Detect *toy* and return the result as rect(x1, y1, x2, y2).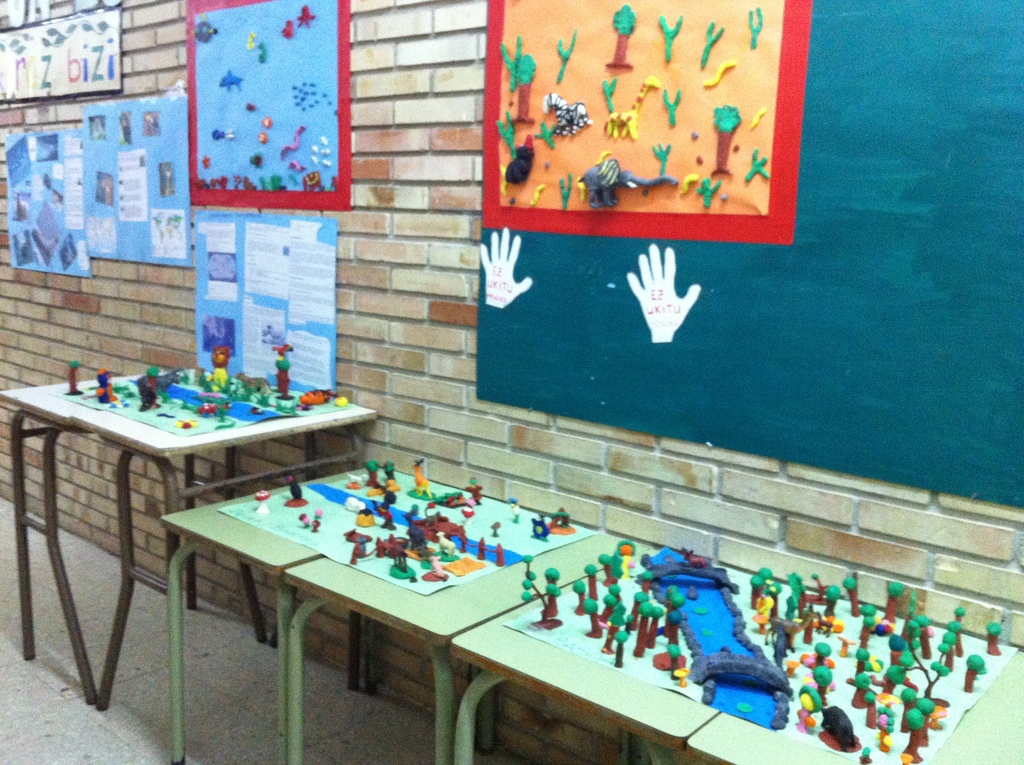
rect(300, 513, 311, 529).
